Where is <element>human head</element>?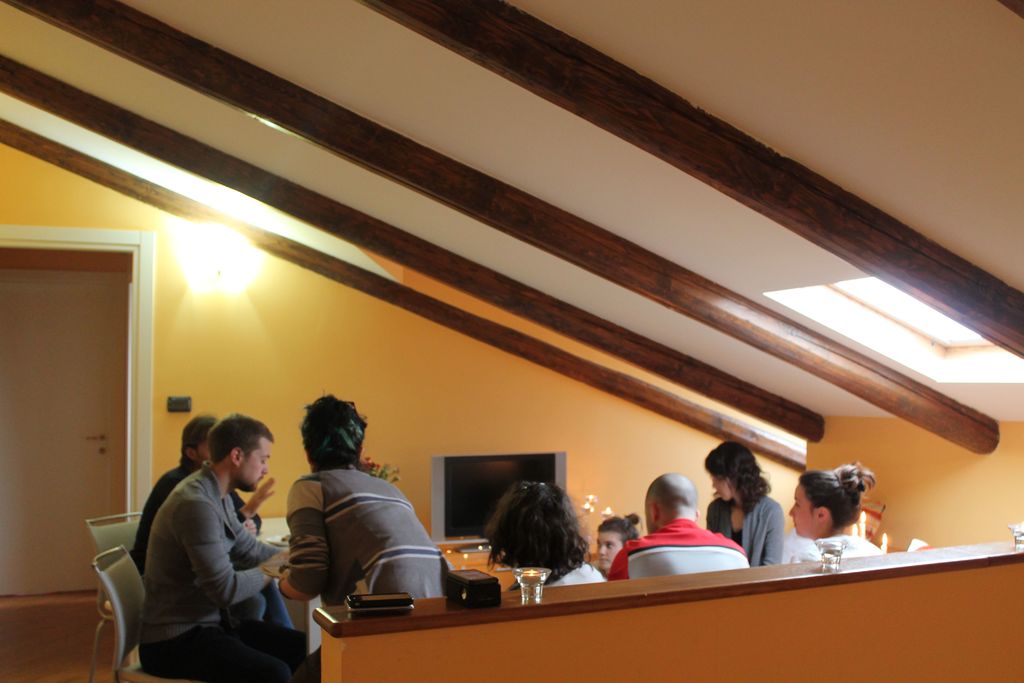
Rect(181, 415, 216, 463).
